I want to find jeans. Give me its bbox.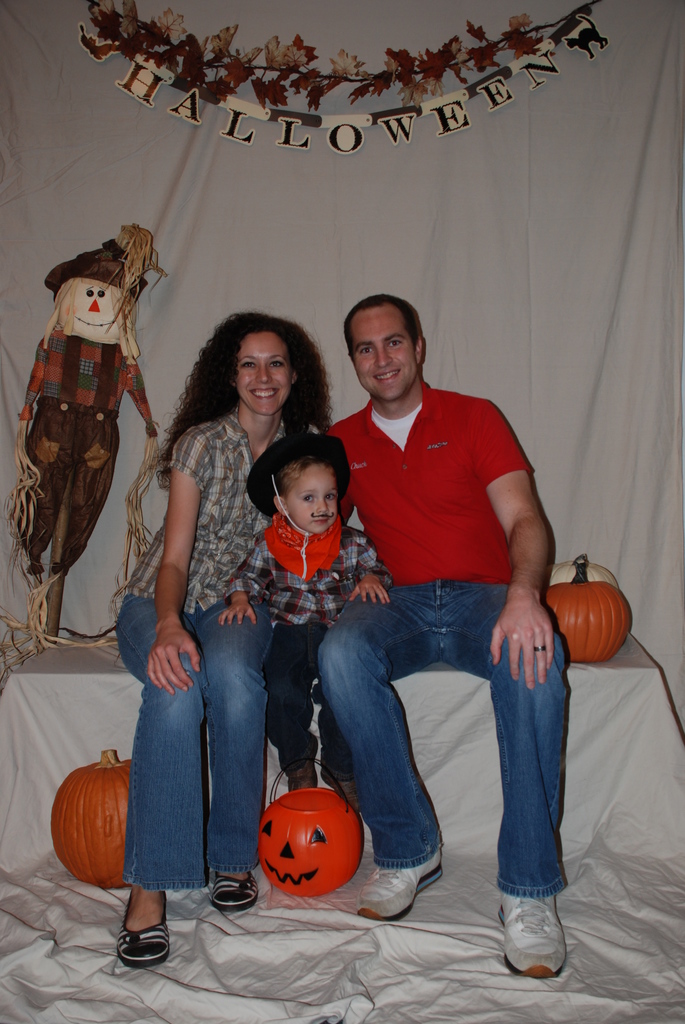
[114,593,270,886].
